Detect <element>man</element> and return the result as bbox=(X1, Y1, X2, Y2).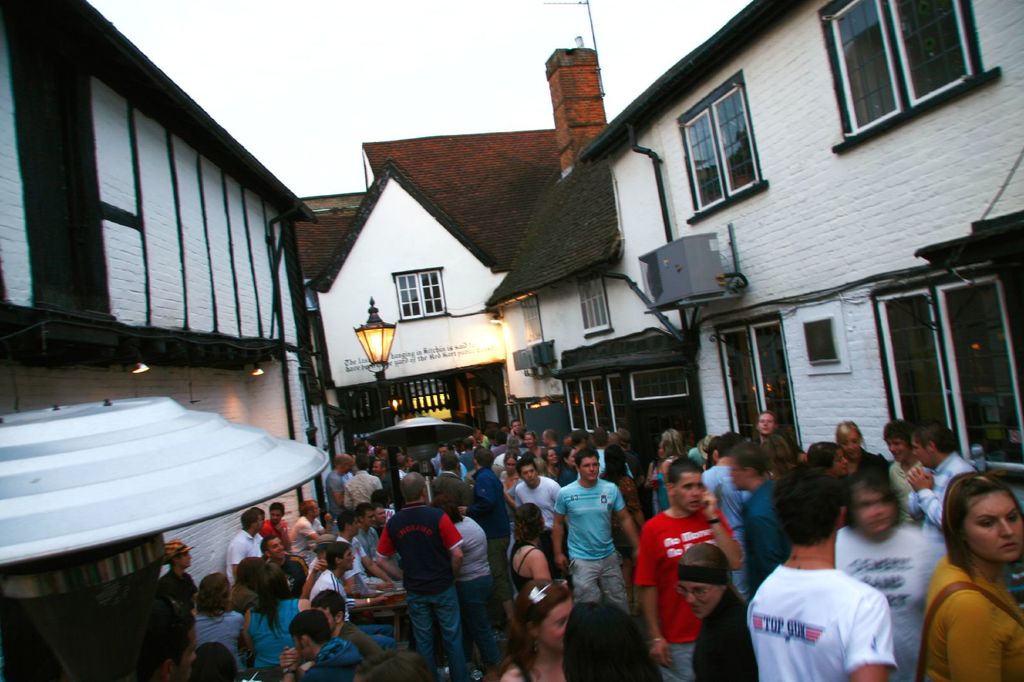
bbox=(228, 507, 262, 587).
